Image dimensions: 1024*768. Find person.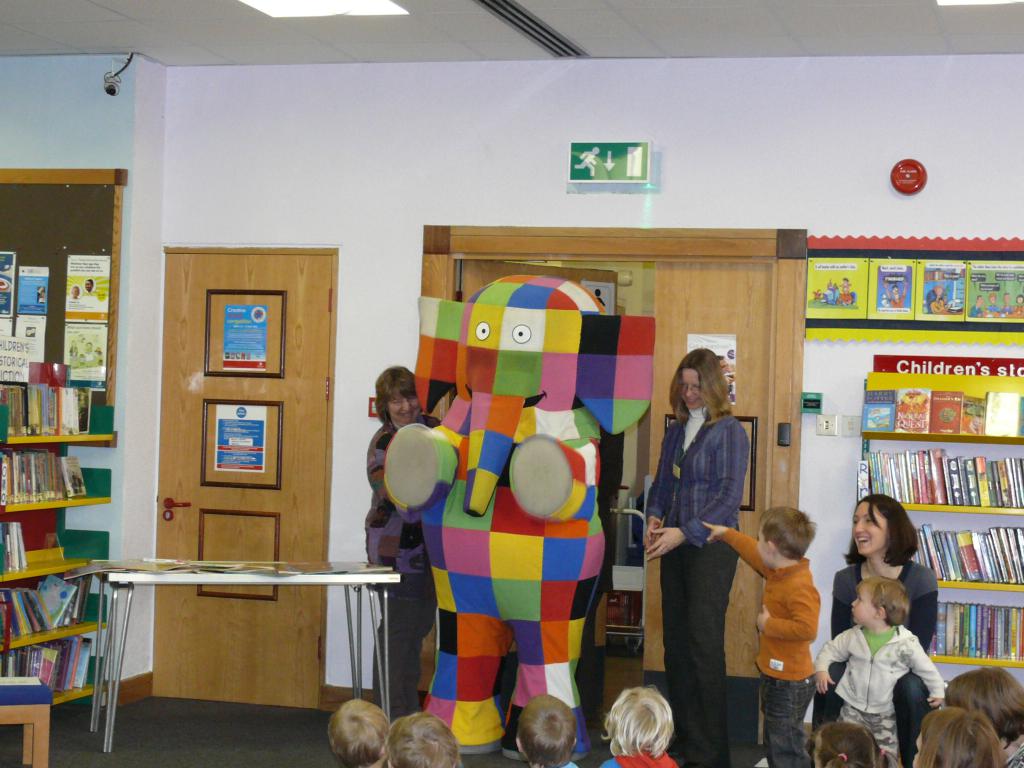
829, 580, 982, 745.
